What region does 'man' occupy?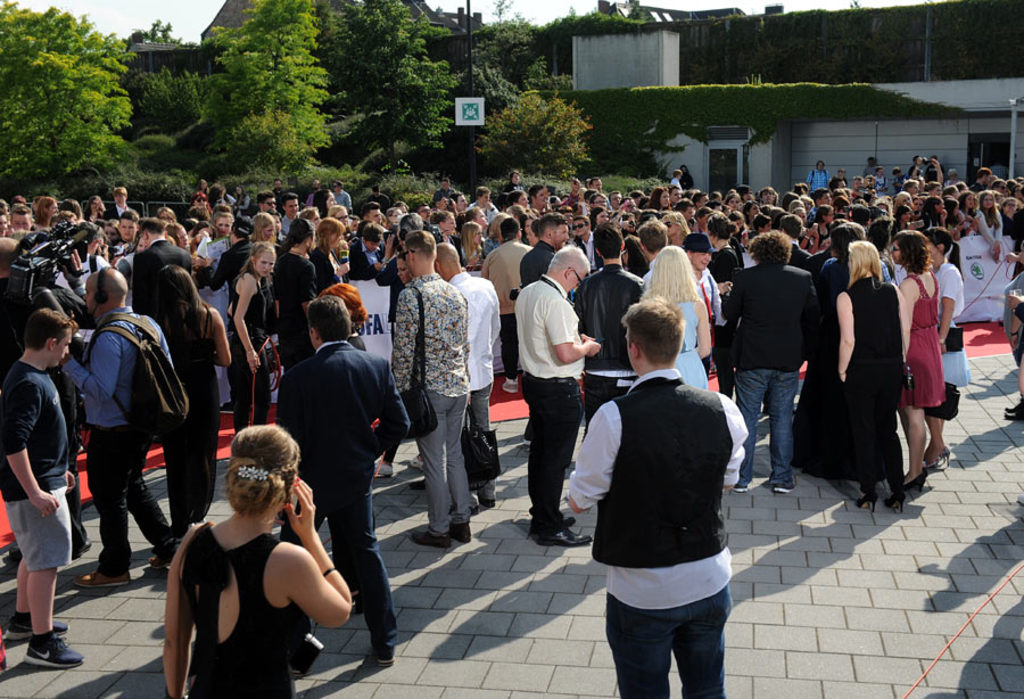
Rect(971, 167, 992, 191).
